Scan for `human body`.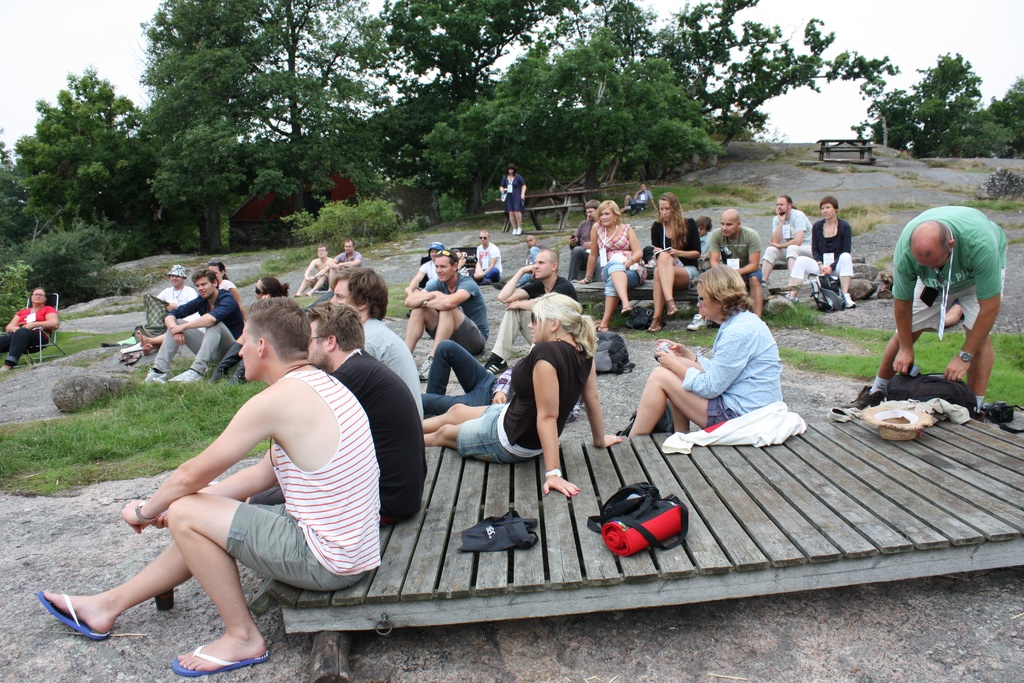
Scan result: (x1=621, y1=267, x2=779, y2=434).
